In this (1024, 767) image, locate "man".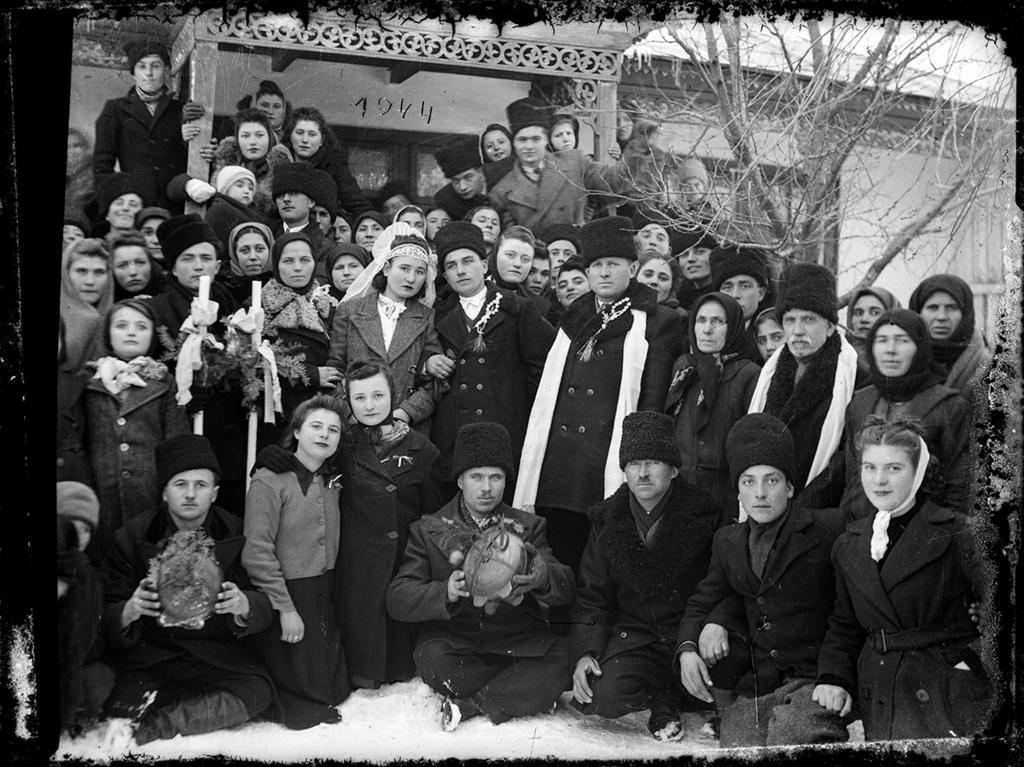
Bounding box: [left=88, top=443, right=295, bottom=737].
